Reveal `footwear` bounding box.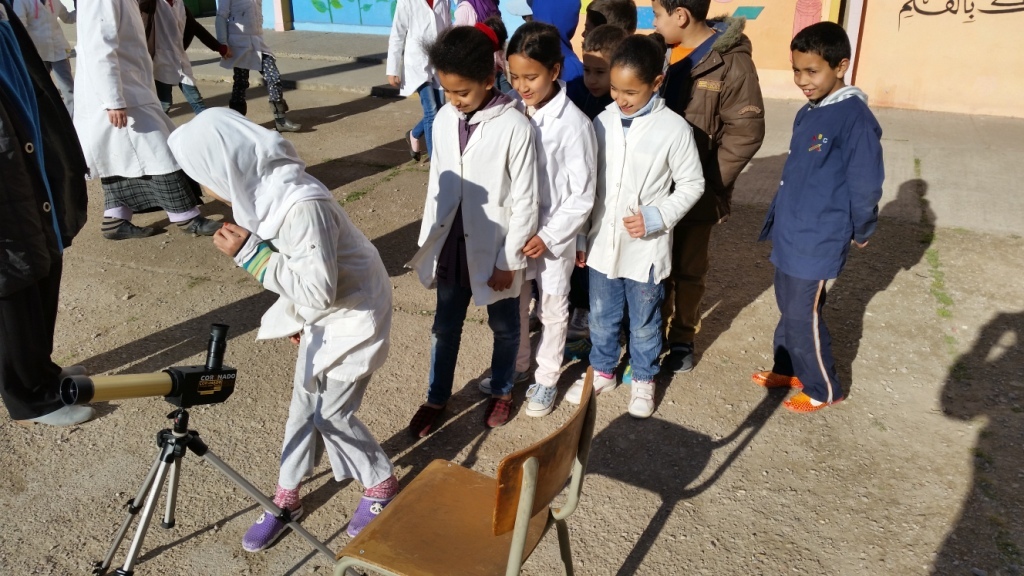
Revealed: select_region(525, 383, 557, 415).
